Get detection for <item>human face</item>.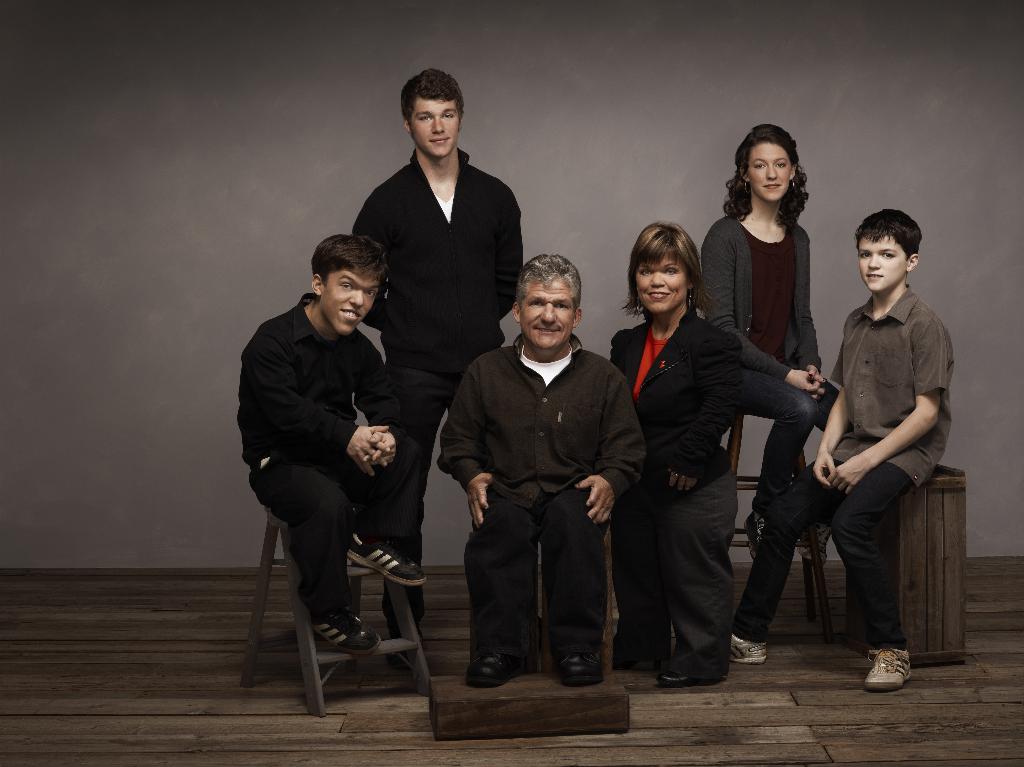
Detection: pyautogui.locateOnScreen(321, 274, 376, 332).
